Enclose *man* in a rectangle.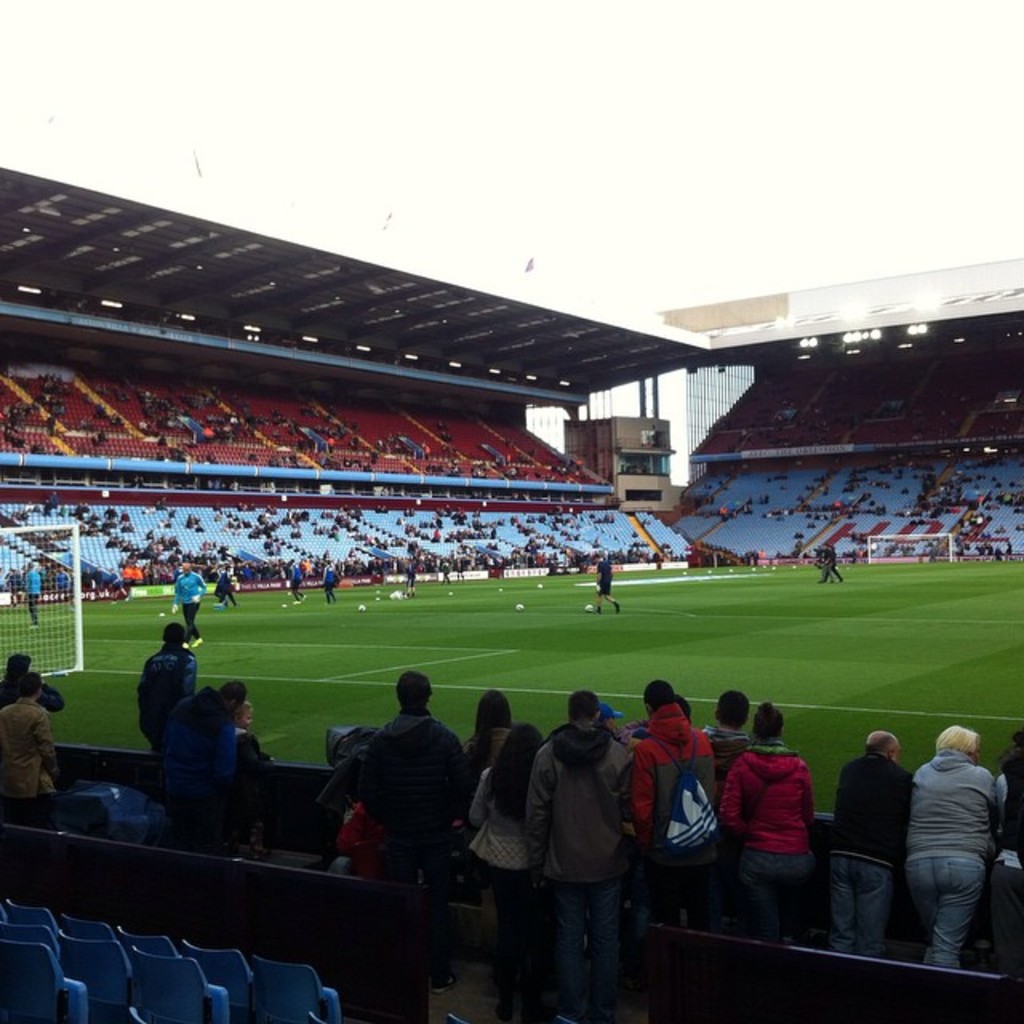
box=[0, 669, 59, 802].
